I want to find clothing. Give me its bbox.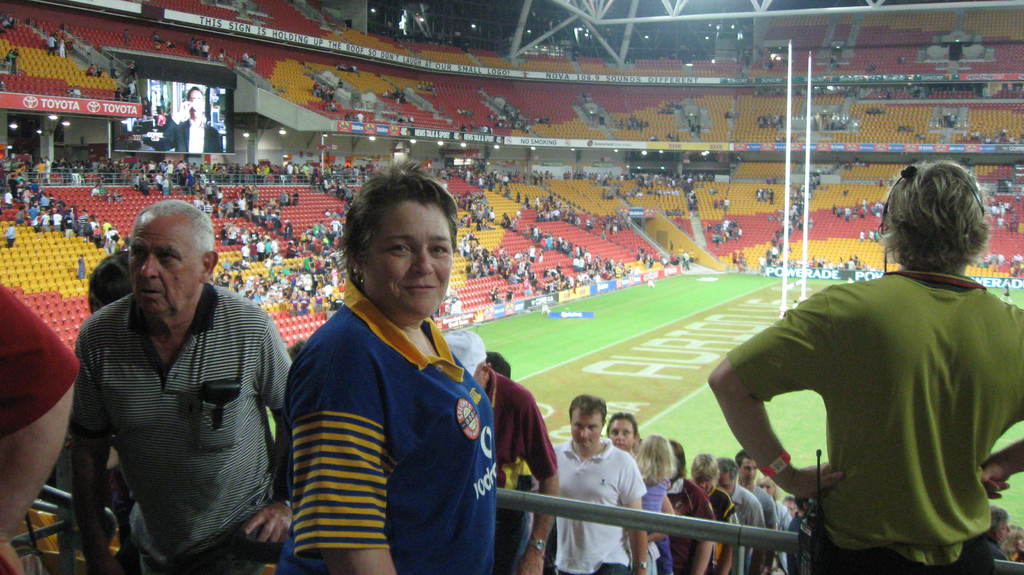
select_region(8, 51, 15, 58).
